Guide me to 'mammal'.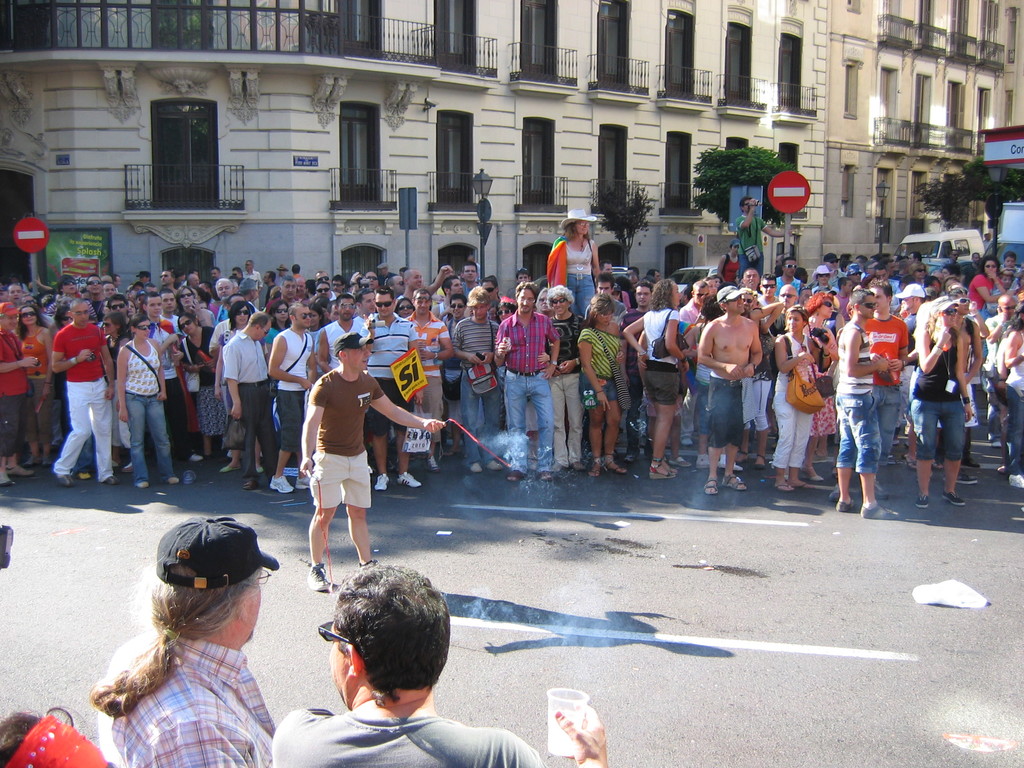
Guidance: (x1=91, y1=513, x2=278, y2=767).
